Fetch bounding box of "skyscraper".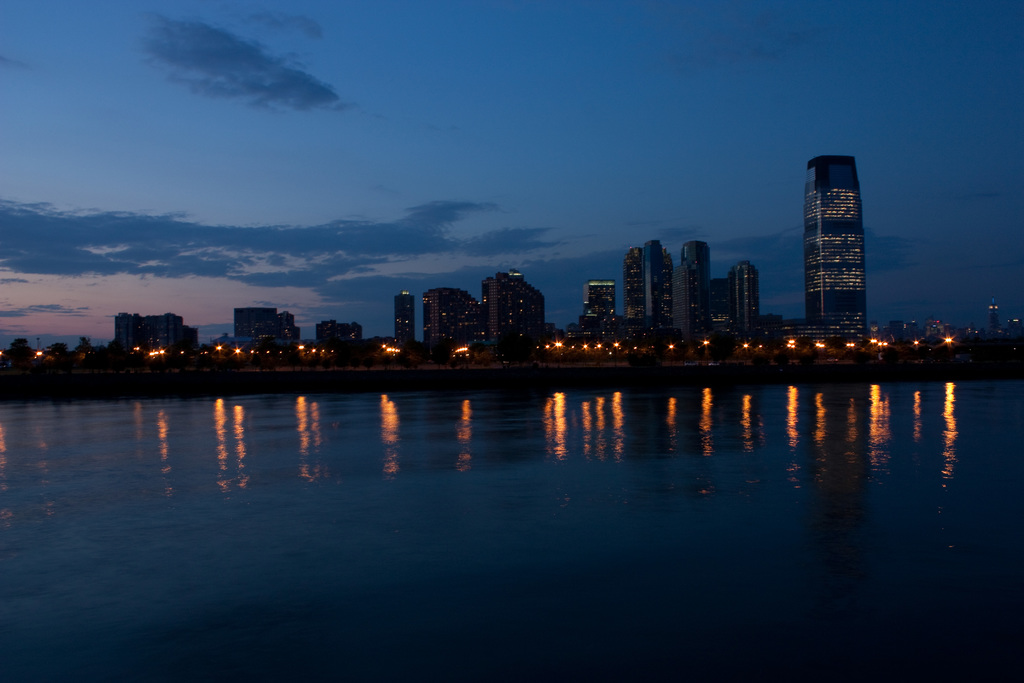
Bbox: <box>985,297,1004,336</box>.
